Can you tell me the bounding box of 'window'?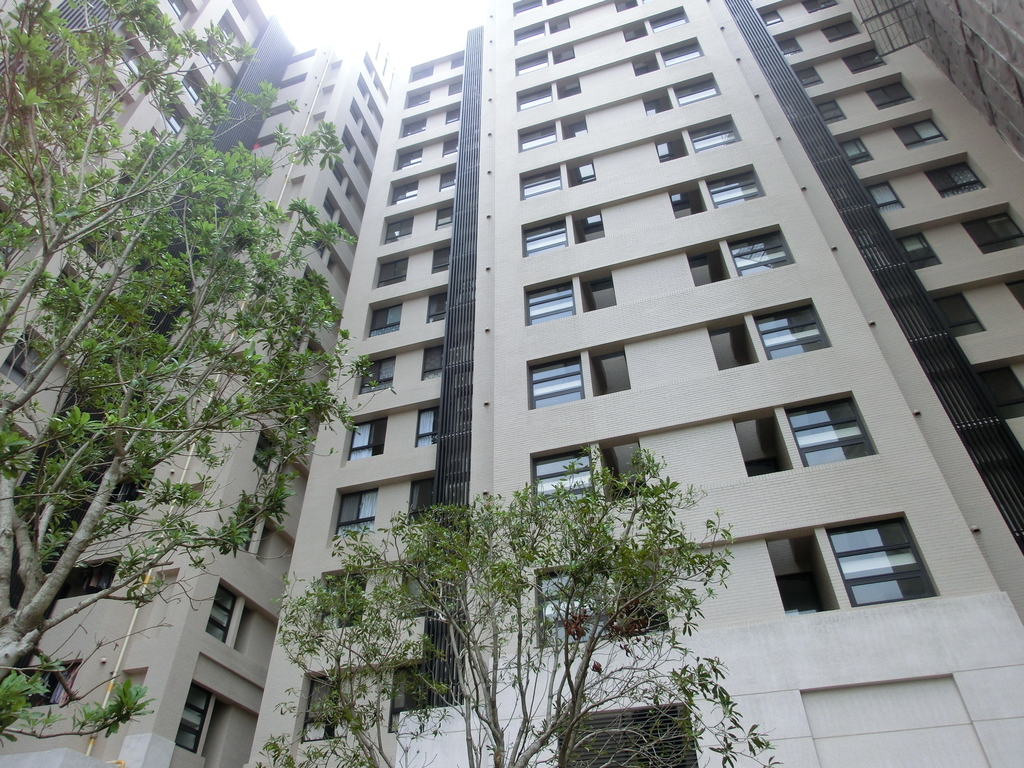
[840, 50, 890, 77].
